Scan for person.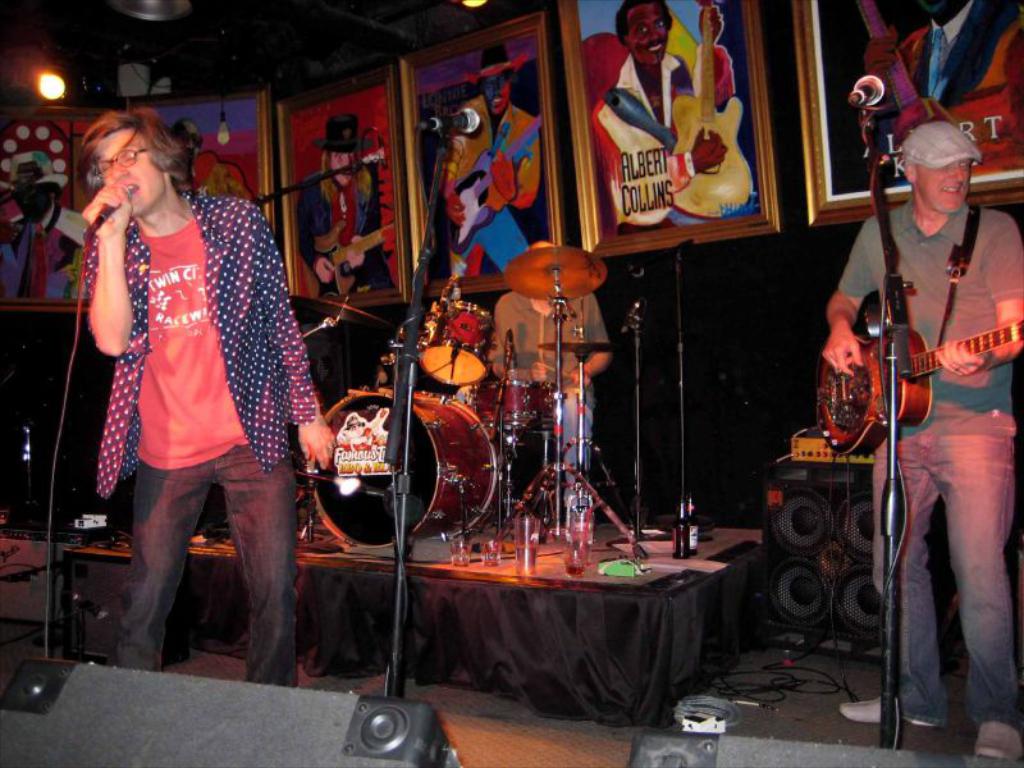
Scan result: 294:108:397:291.
